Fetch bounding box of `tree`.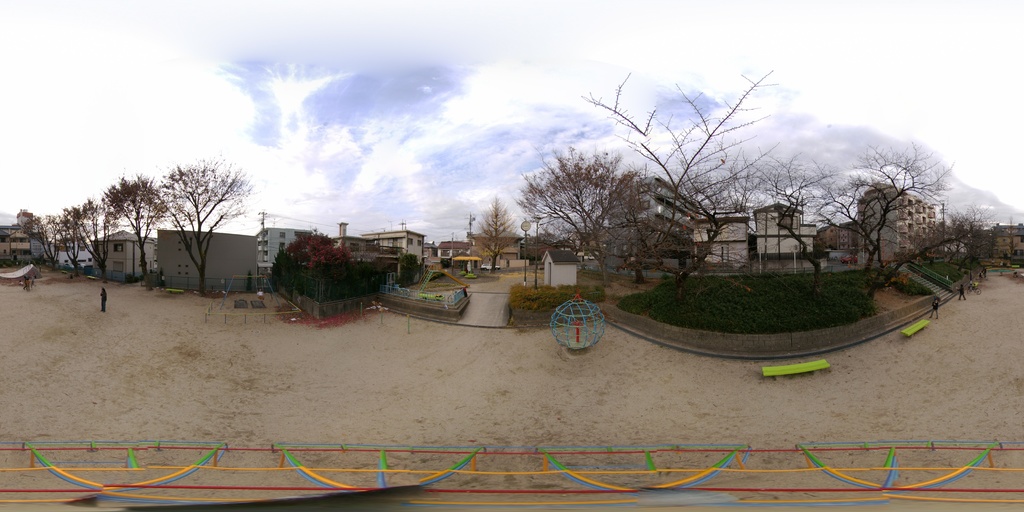
Bbox: pyautogui.locateOnScreen(504, 135, 637, 298).
